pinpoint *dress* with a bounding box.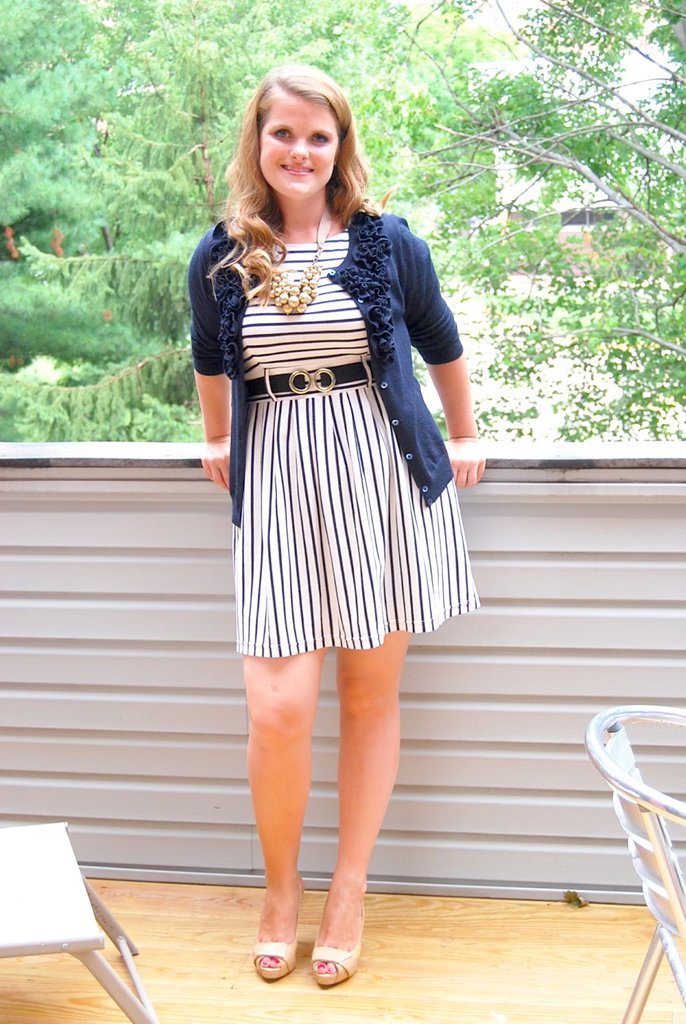
pyautogui.locateOnScreen(231, 234, 481, 656).
